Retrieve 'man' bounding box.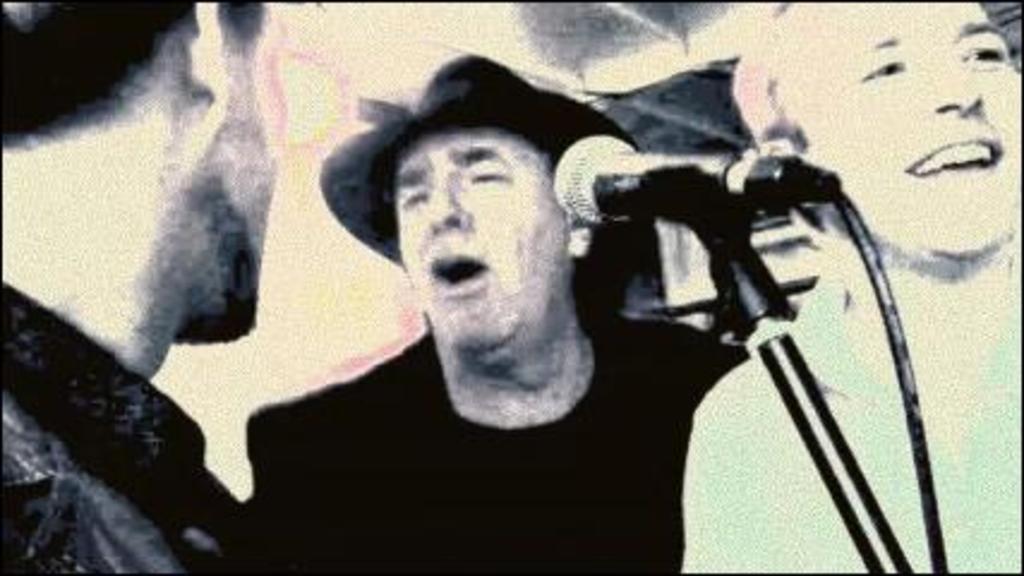
Bounding box: <box>2,0,295,574</box>.
